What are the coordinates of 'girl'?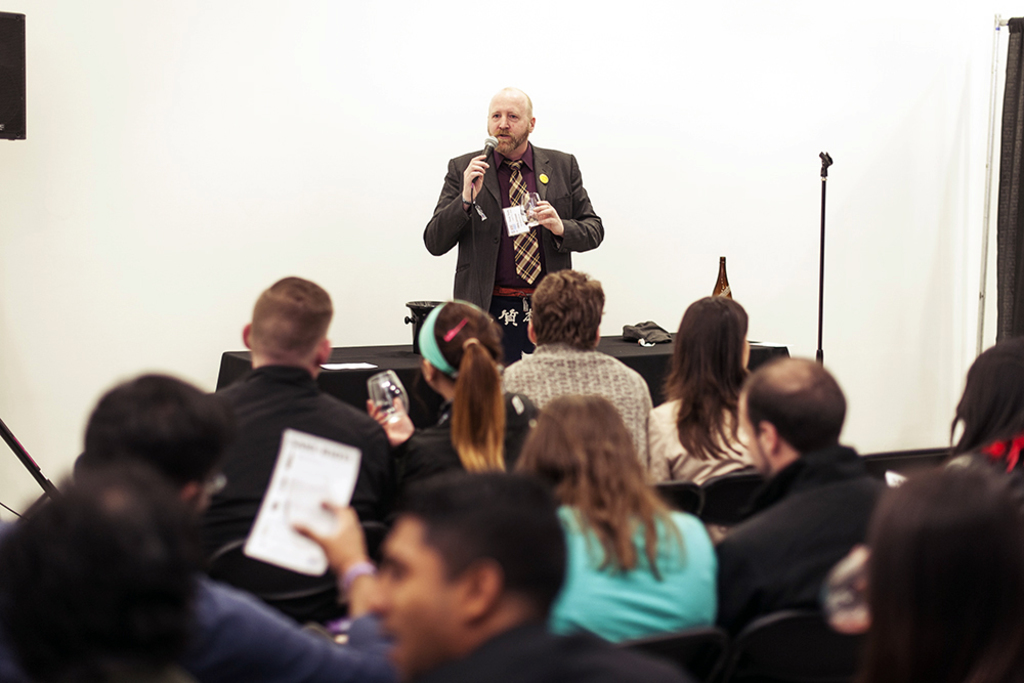
374, 299, 535, 481.
